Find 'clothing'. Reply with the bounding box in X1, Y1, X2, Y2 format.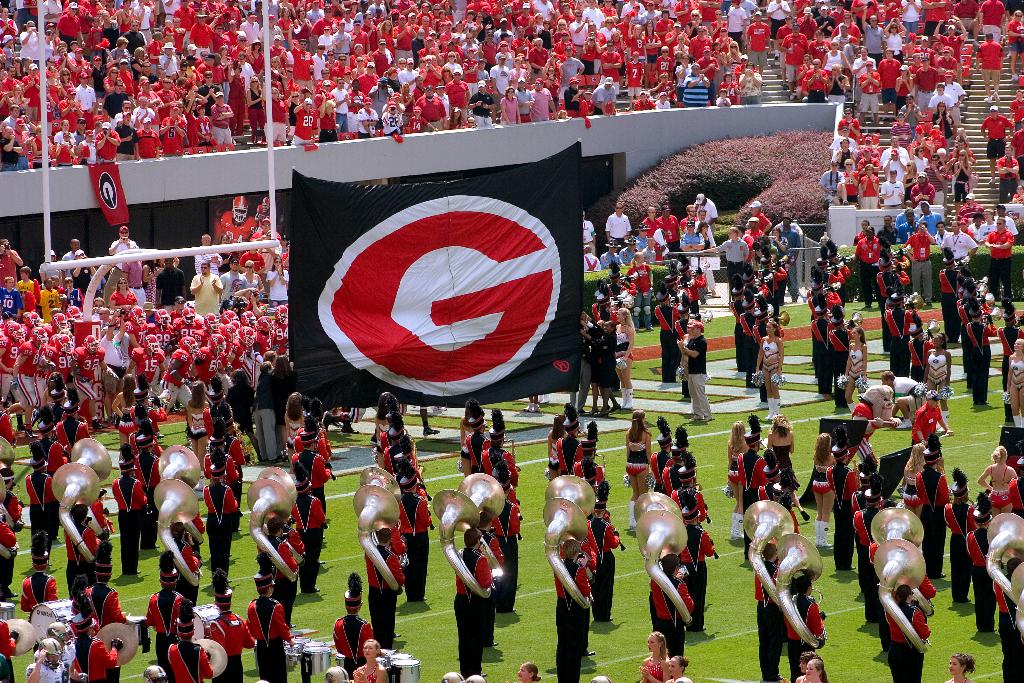
287, 496, 328, 588.
